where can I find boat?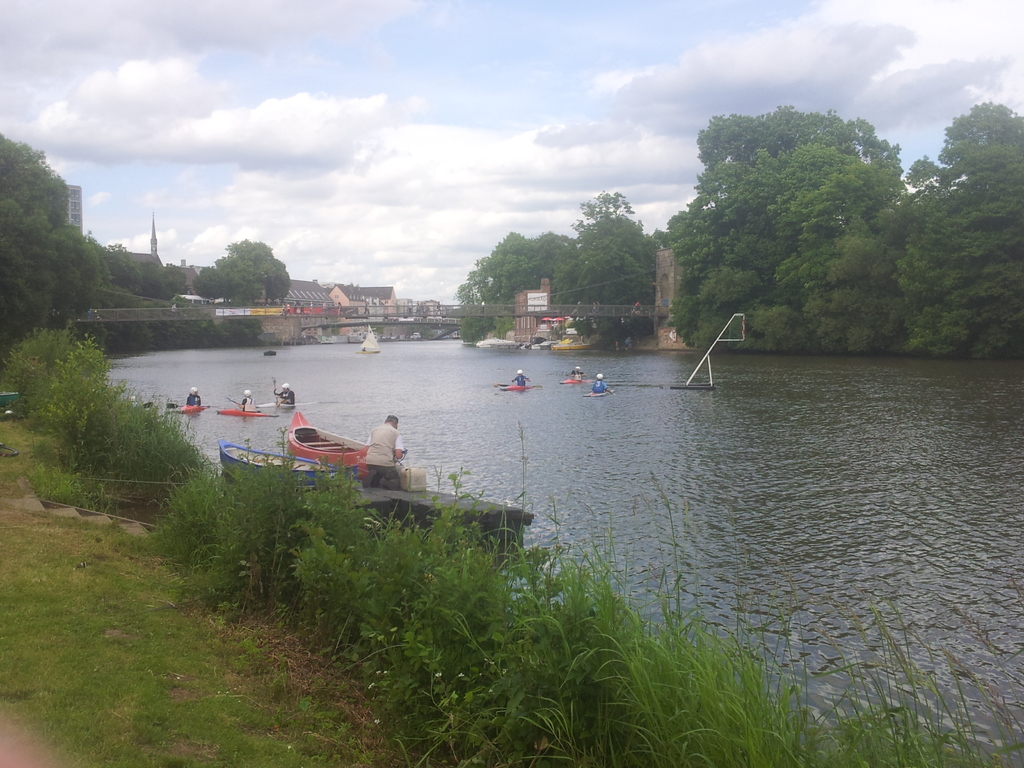
You can find it at <region>559, 379, 594, 385</region>.
